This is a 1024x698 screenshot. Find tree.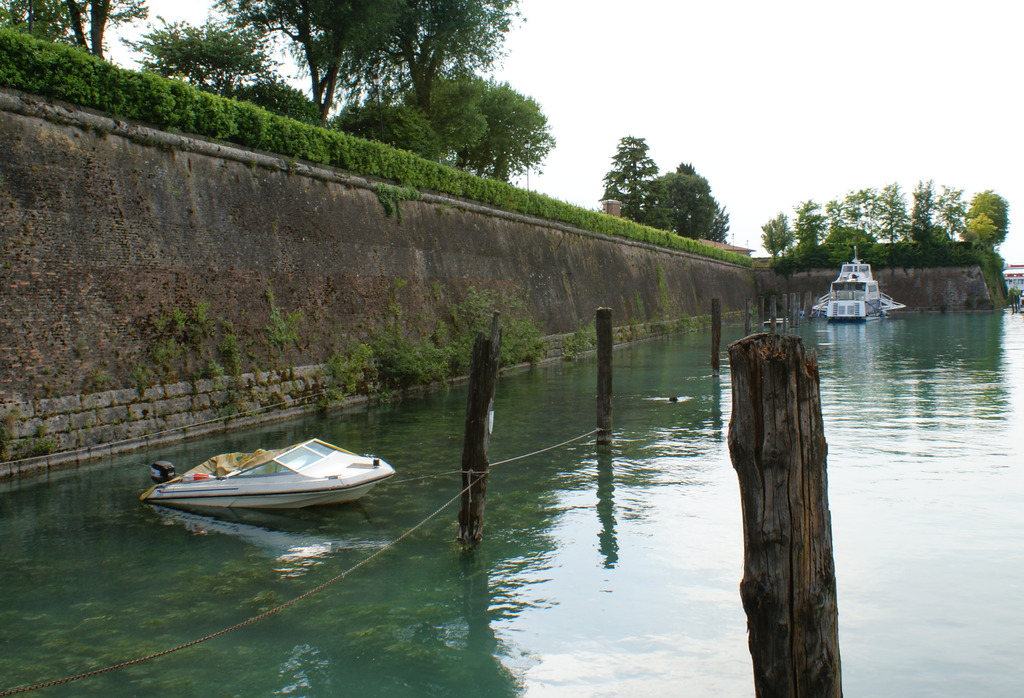
Bounding box: select_region(871, 180, 918, 251).
